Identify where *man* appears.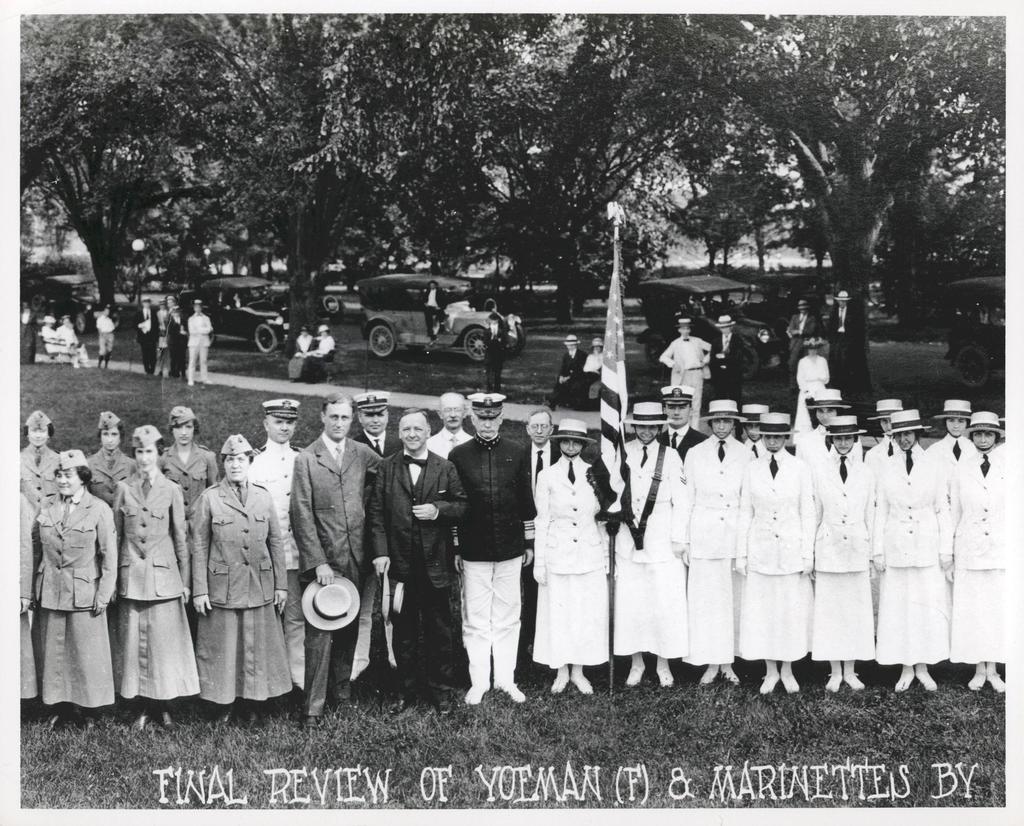
Appears at 248/396/304/715.
